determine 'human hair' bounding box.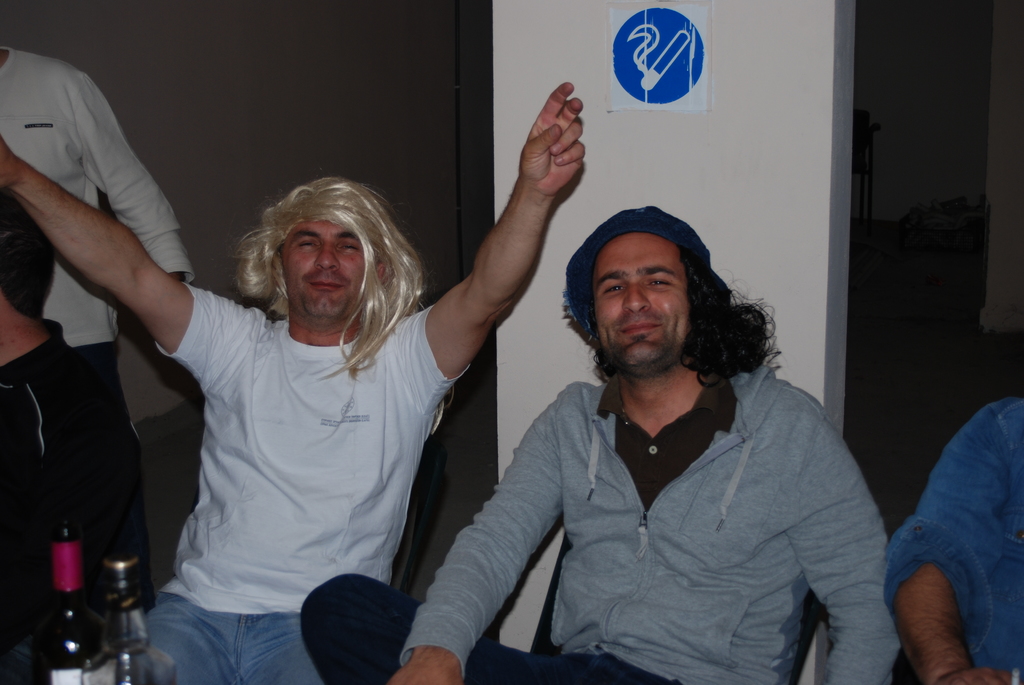
Determined: region(560, 210, 776, 388).
